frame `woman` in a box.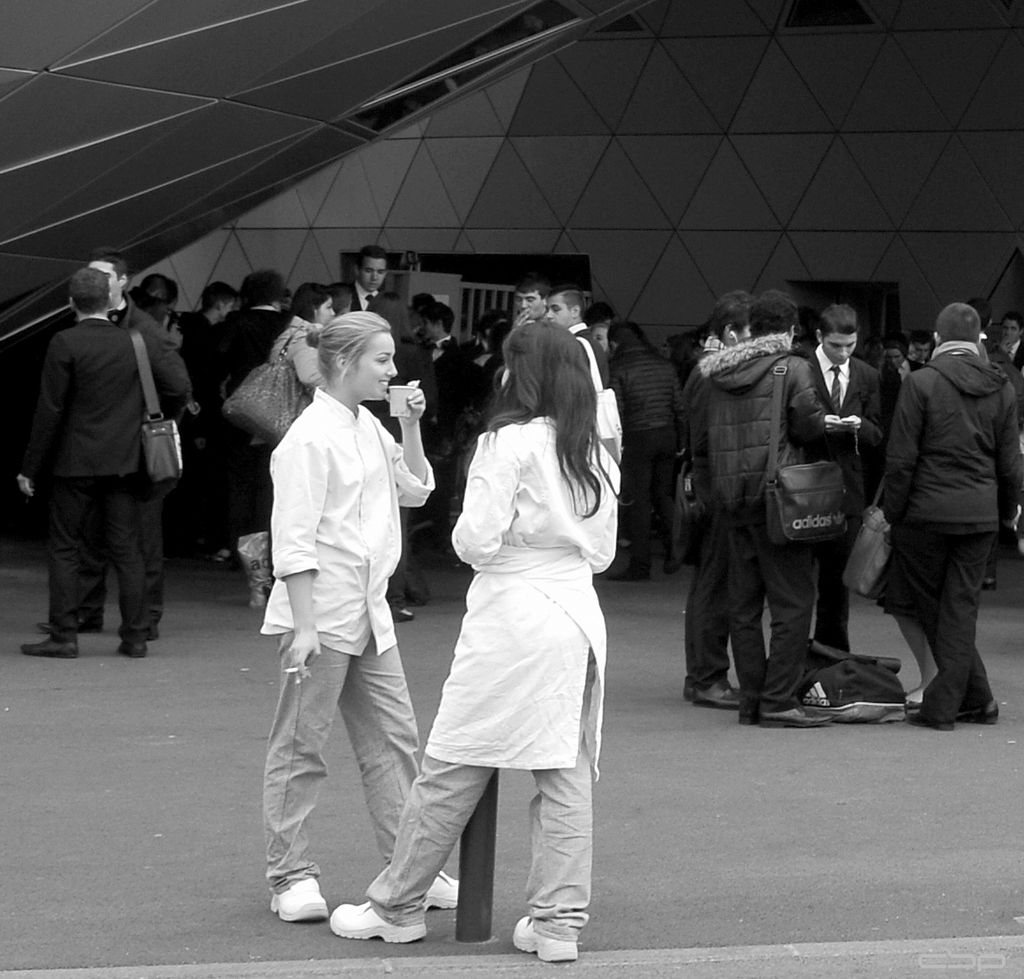
684,287,753,712.
